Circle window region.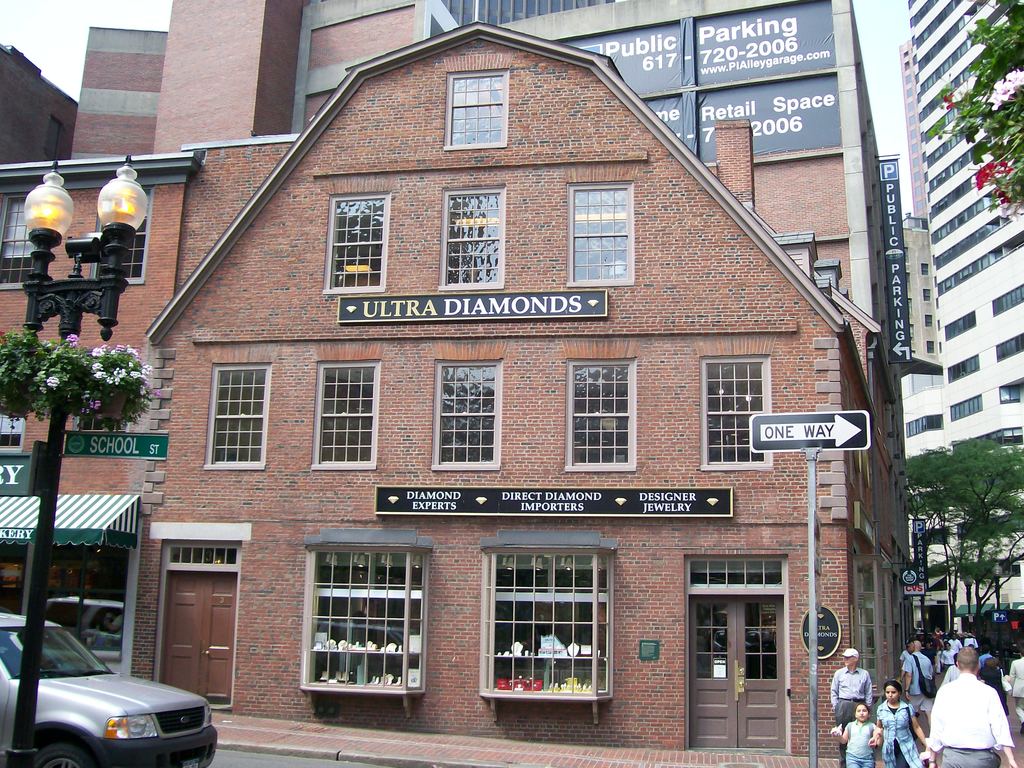
Region: BBox(920, 262, 929, 275).
